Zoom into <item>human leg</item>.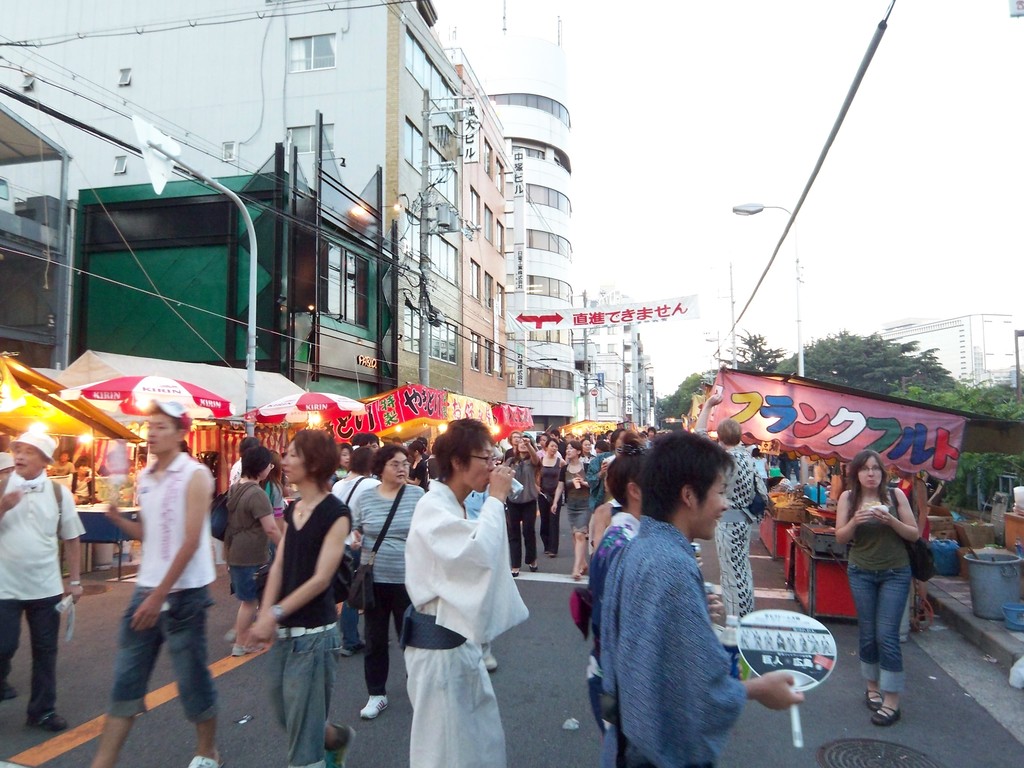
Zoom target: [356, 588, 388, 720].
